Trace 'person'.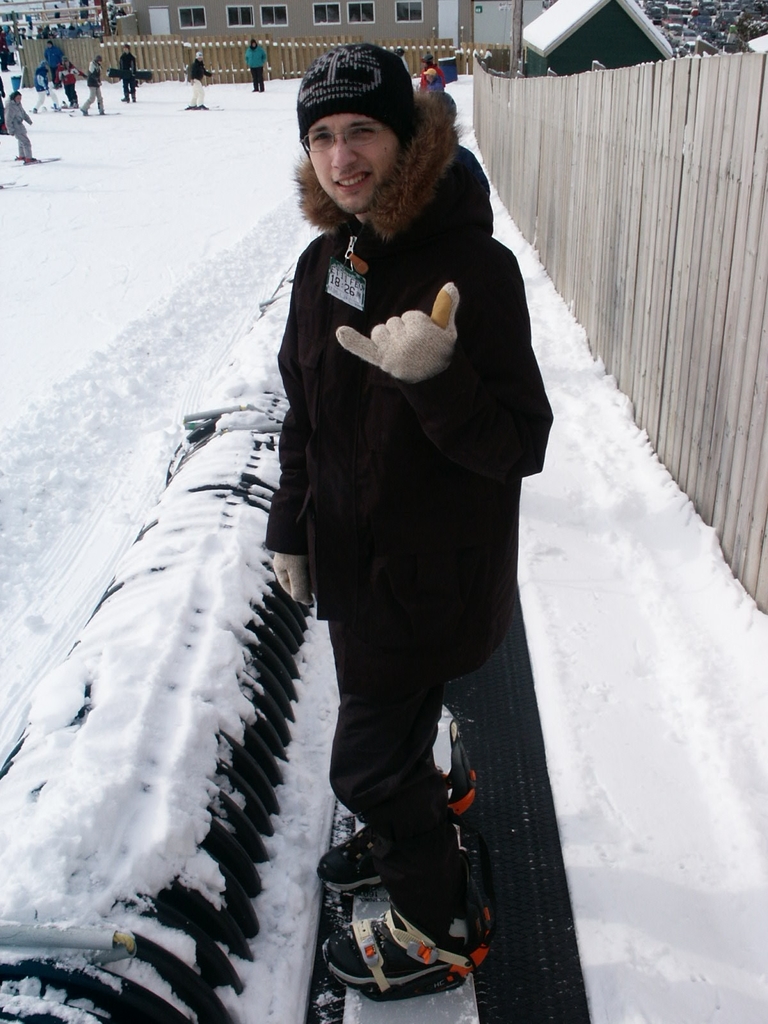
Traced to [left=424, top=68, right=439, bottom=92].
